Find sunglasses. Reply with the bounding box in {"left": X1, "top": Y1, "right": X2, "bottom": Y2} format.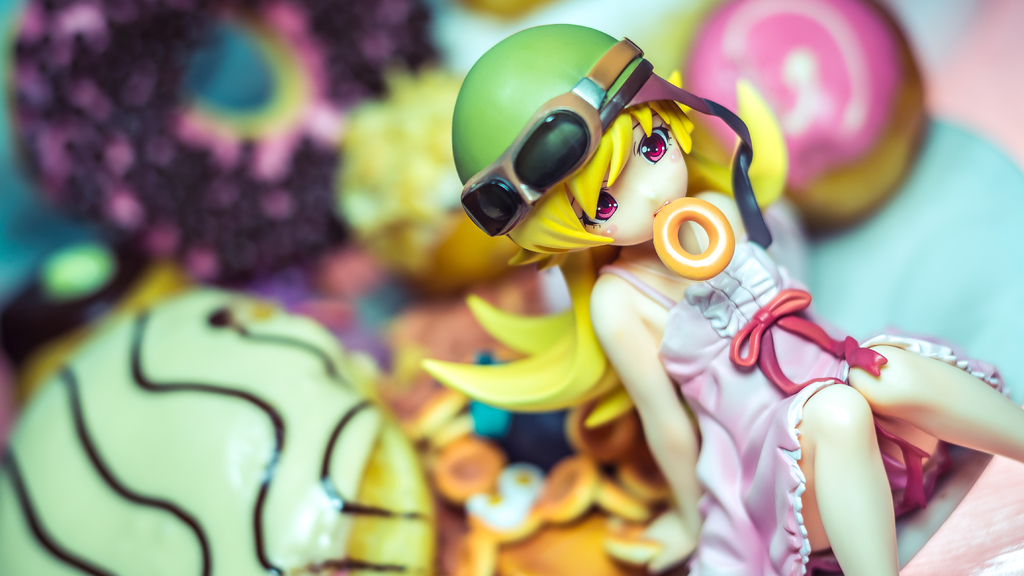
{"left": 456, "top": 36, "right": 645, "bottom": 239}.
